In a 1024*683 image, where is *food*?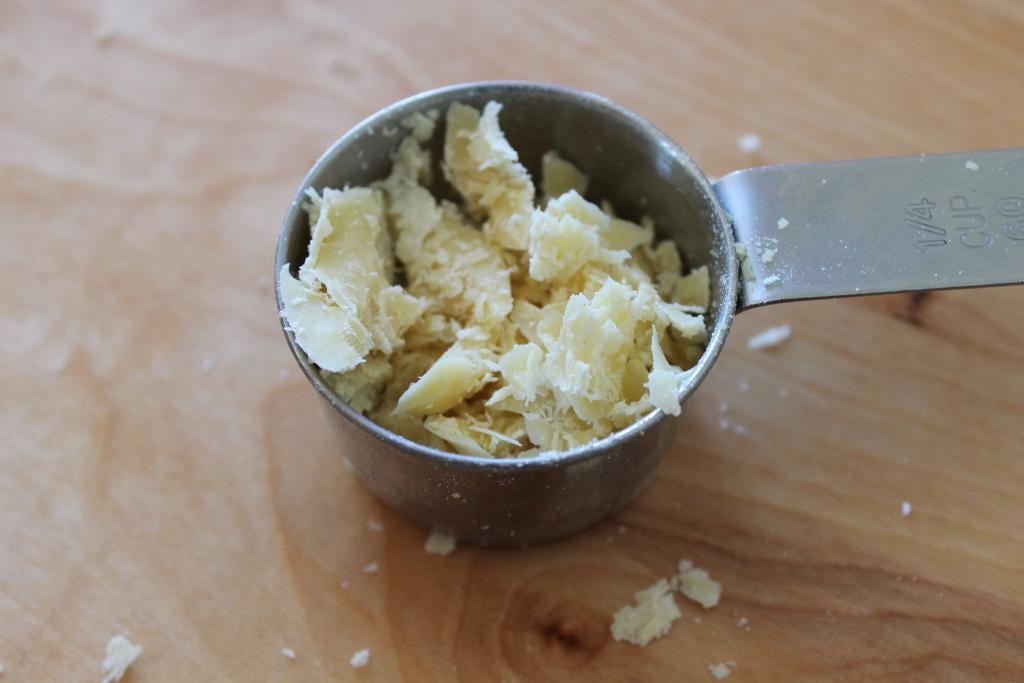
region(738, 132, 764, 154).
